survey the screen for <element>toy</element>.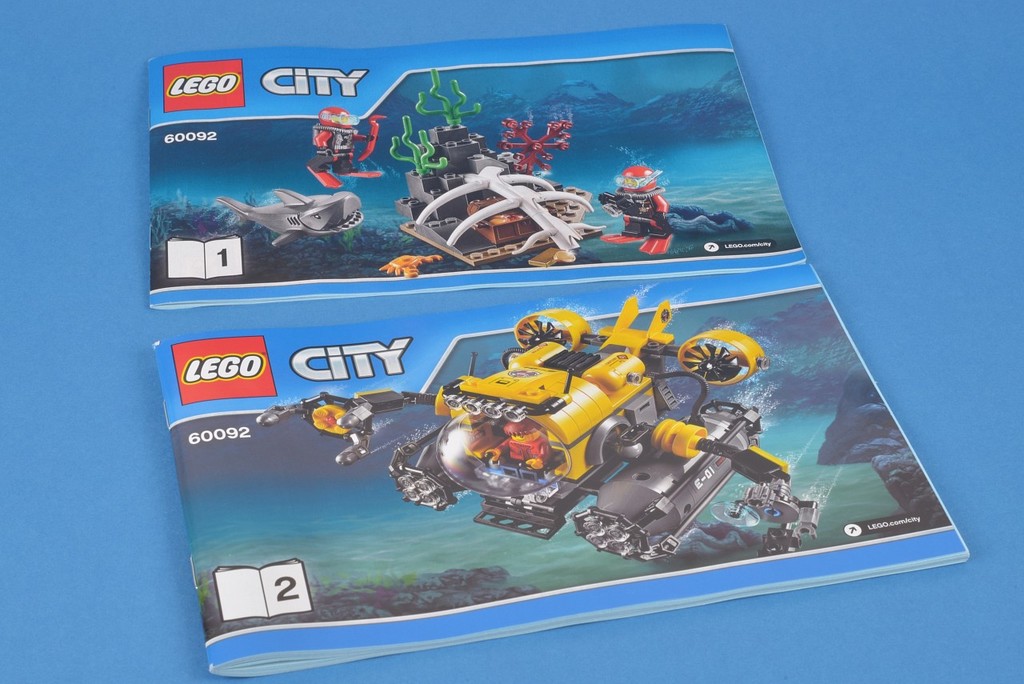
Survey found: [390,65,623,270].
